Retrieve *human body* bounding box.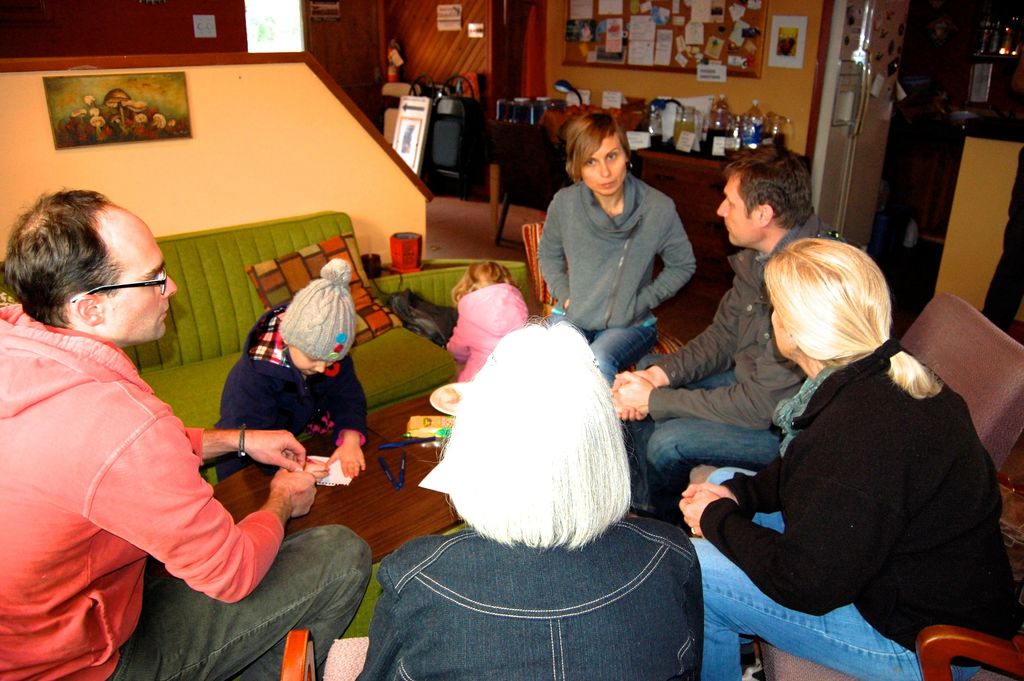
Bounding box: region(679, 236, 1021, 680).
